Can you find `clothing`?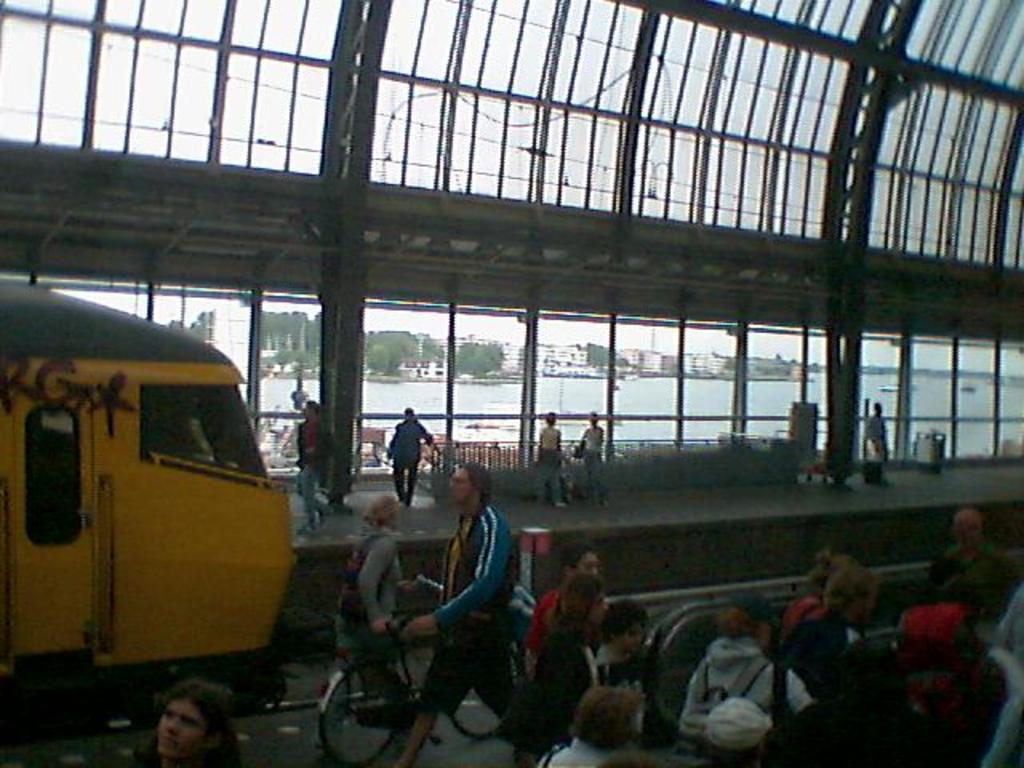
Yes, bounding box: <region>594, 640, 659, 739</region>.
